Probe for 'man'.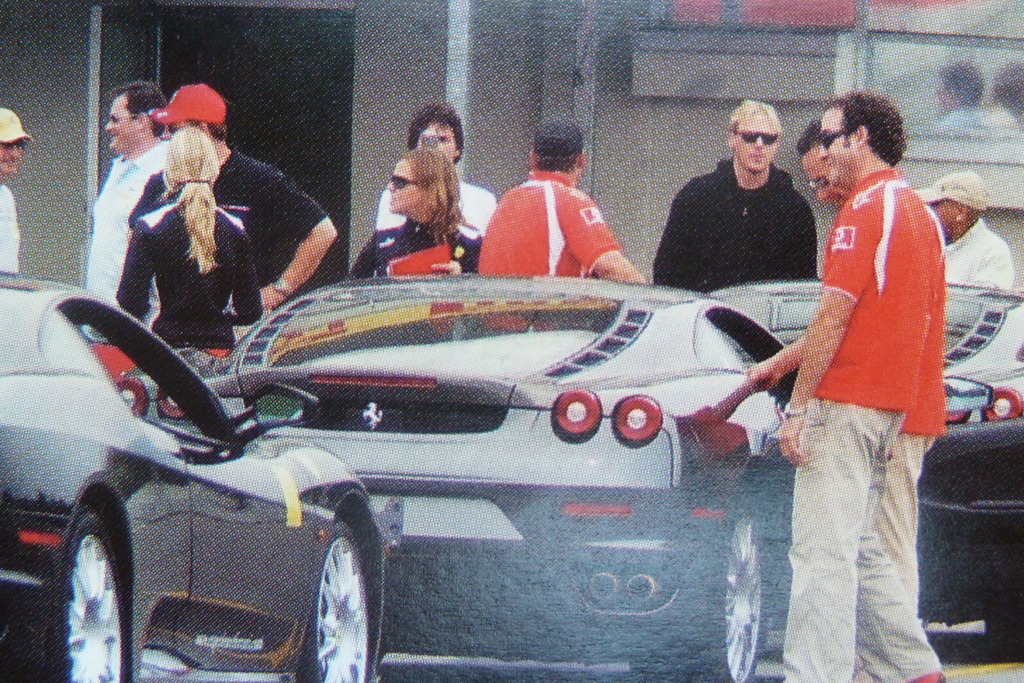
Probe result: left=772, top=86, right=948, bottom=677.
